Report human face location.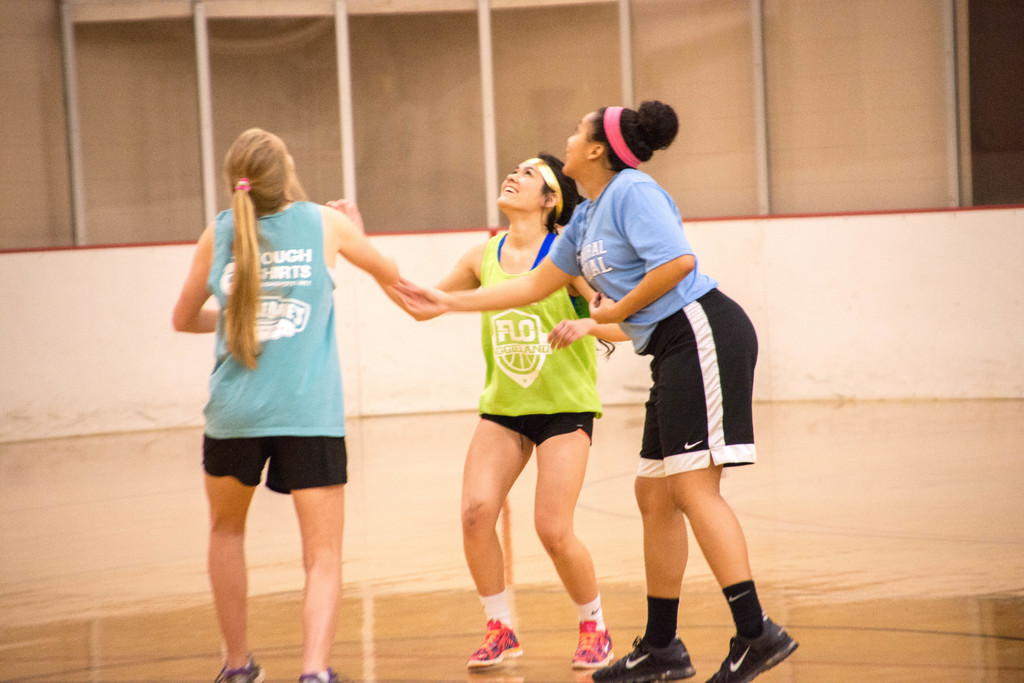
Report: locate(561, 110, 595, 170).
